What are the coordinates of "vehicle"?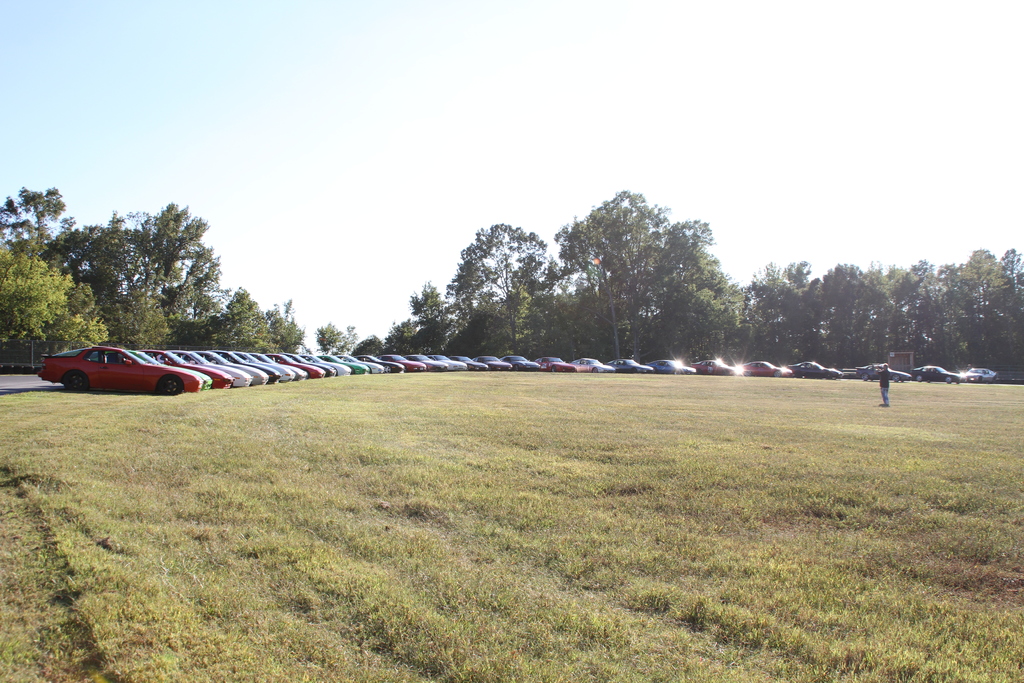
region(196, 353, 271, 373).
